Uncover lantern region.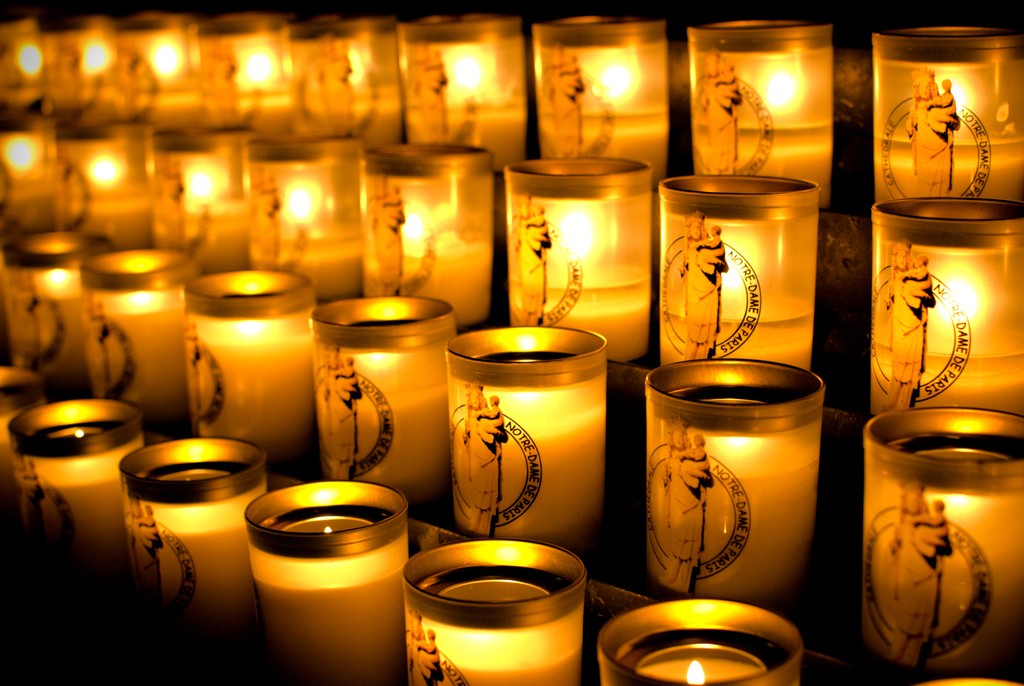
Uncovered: detection(875, 196, 1023, 420).
